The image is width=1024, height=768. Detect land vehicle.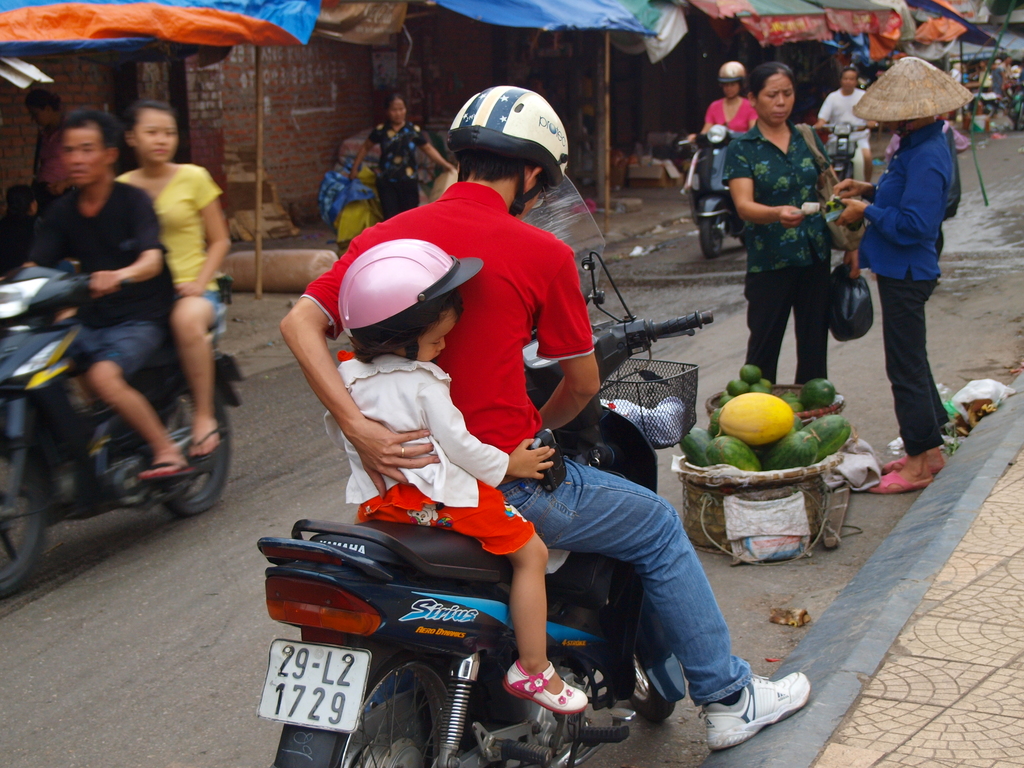
Detection: detection(816, 120, 873, 184).
